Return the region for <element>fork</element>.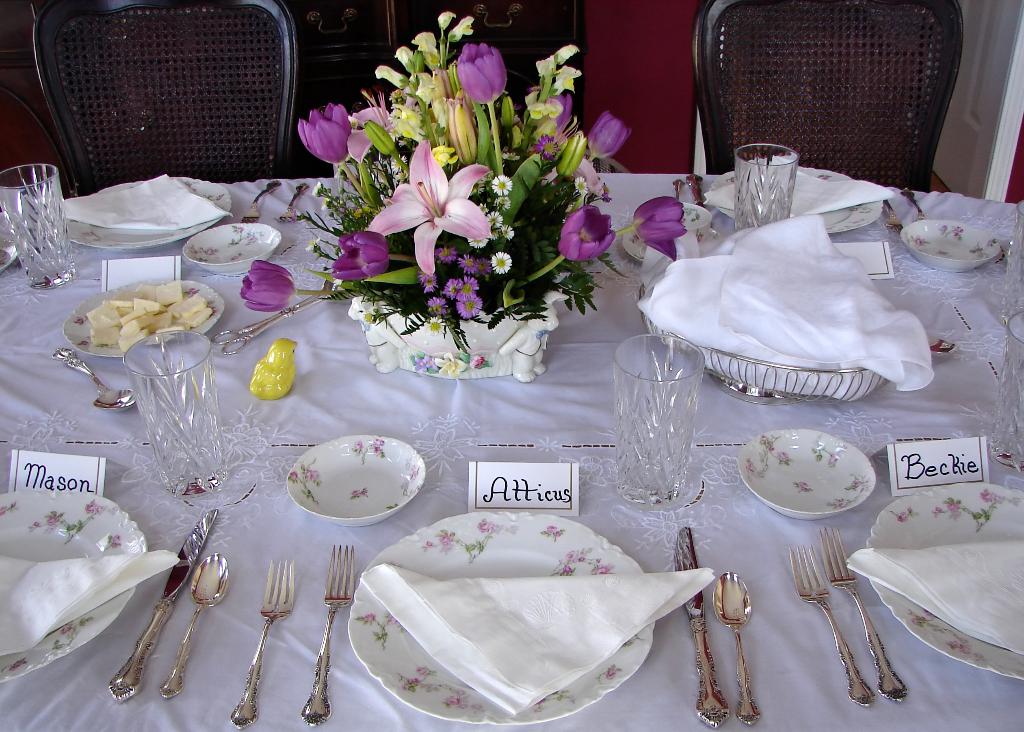
region(240, 179, 282, 224).
